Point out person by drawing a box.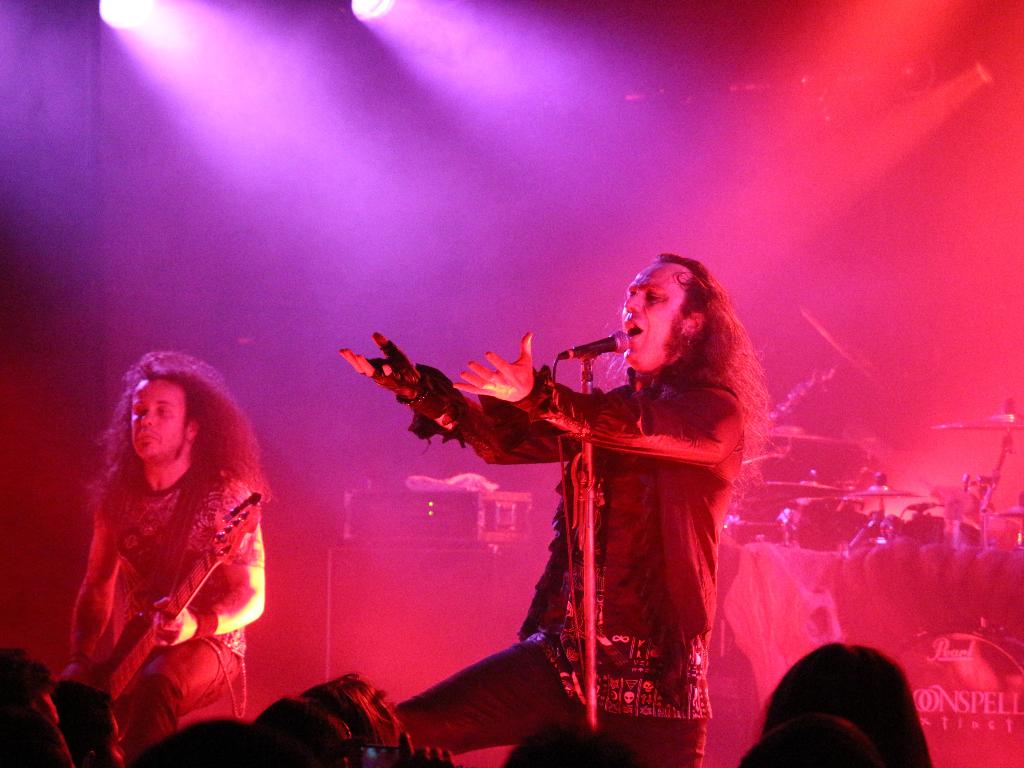
select_region(69, 349, 281, 759).
